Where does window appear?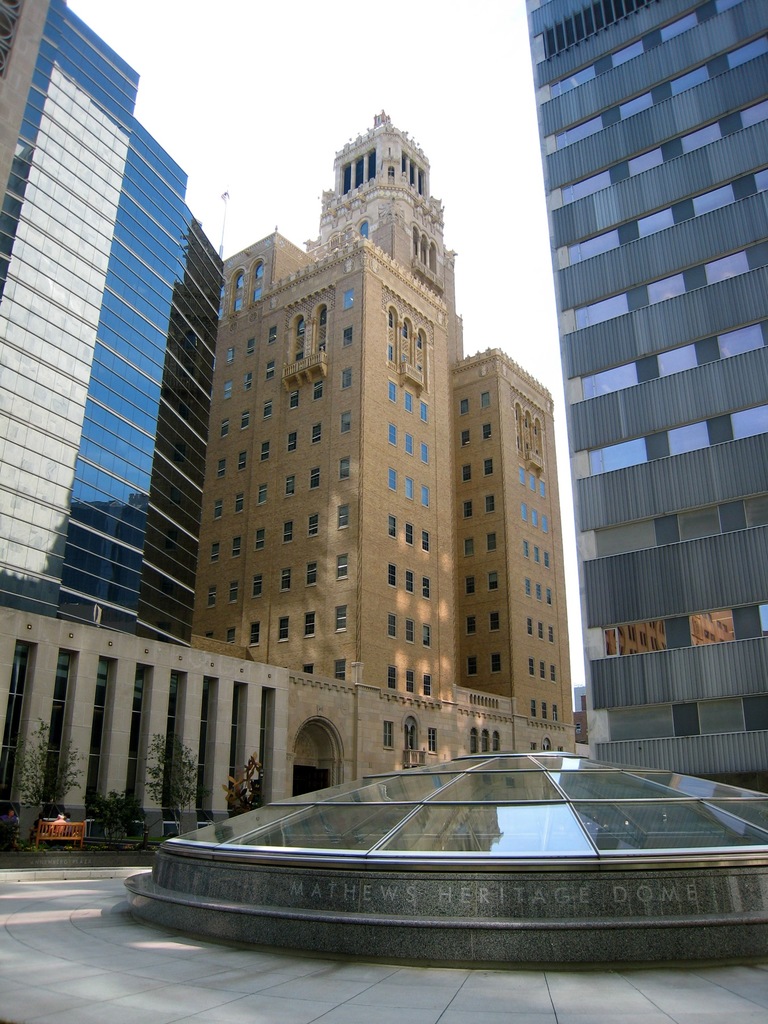
Appears at (527, 546, 541, 565).
